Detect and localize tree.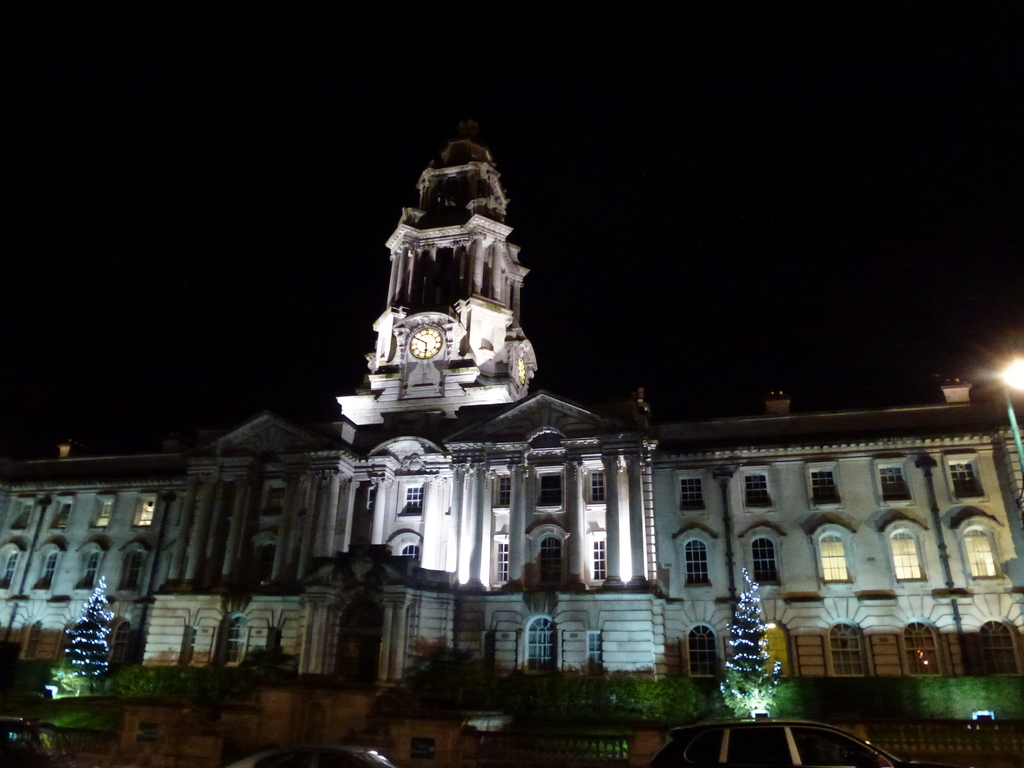
Localized at locate(50, 578, 112, 712).
